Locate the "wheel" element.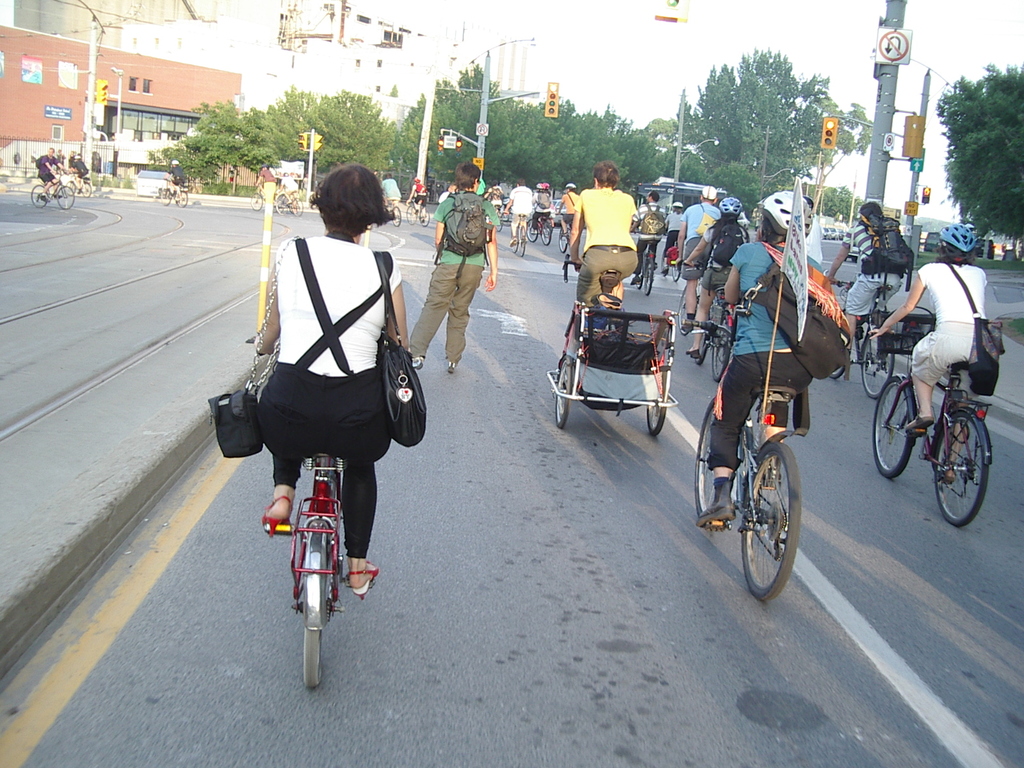
Element bbox: <region>659, 252, 670, 277</region>.
